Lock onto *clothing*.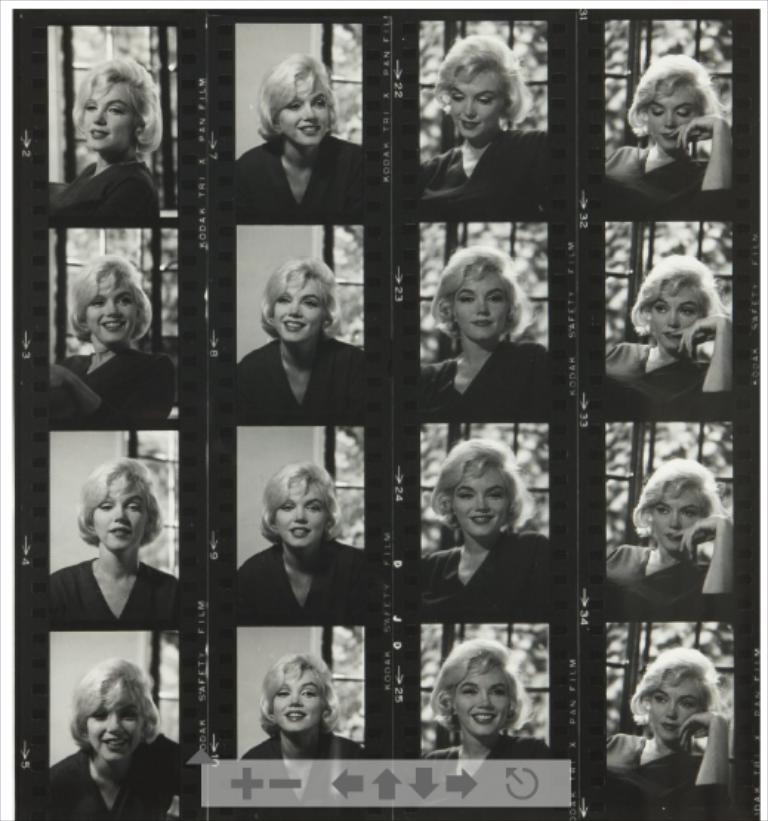
Locked: BBox(46, 729, 182, 820).
